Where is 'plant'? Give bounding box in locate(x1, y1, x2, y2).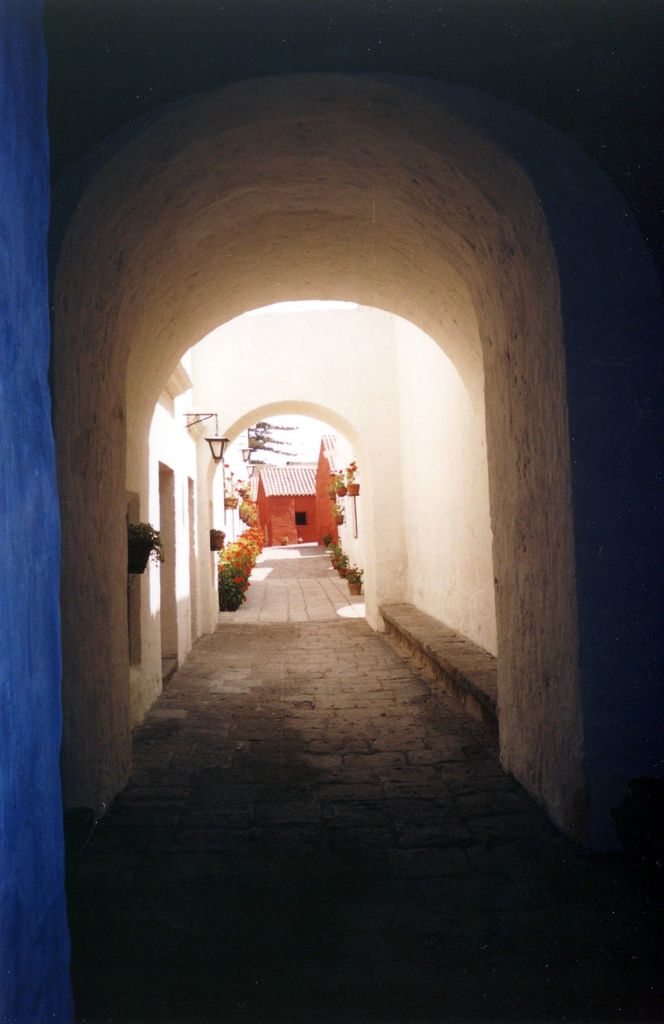
locate(209, 519, 260, 610).
